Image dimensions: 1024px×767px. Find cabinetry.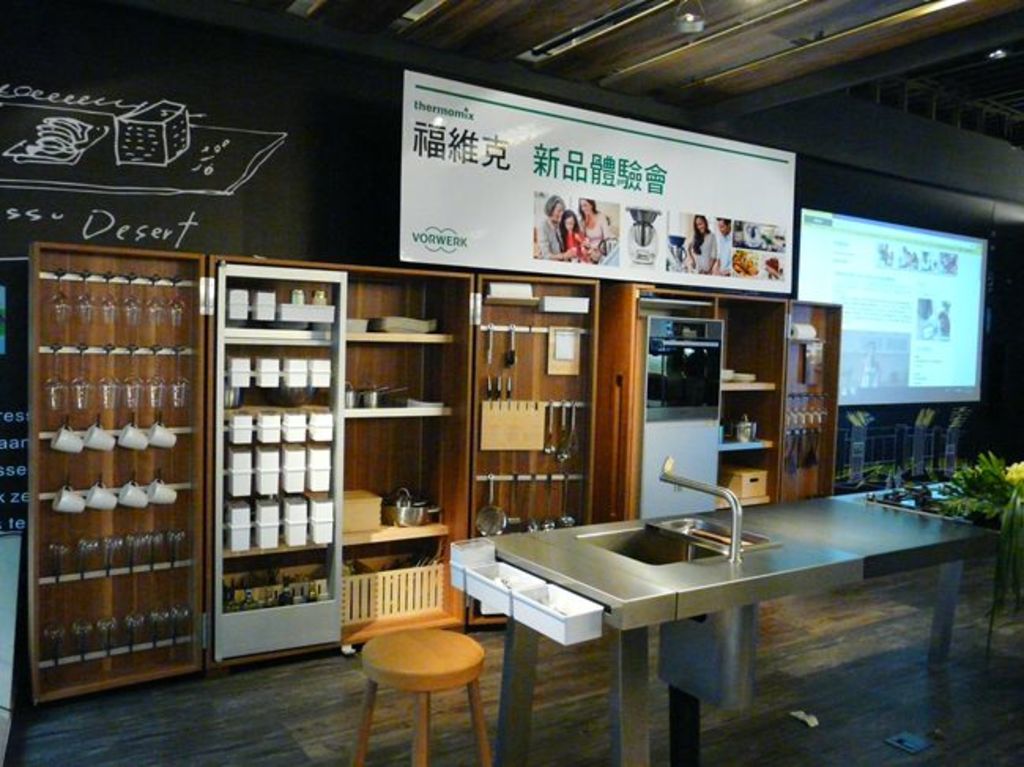
<box>205,261,480,669</box>.
